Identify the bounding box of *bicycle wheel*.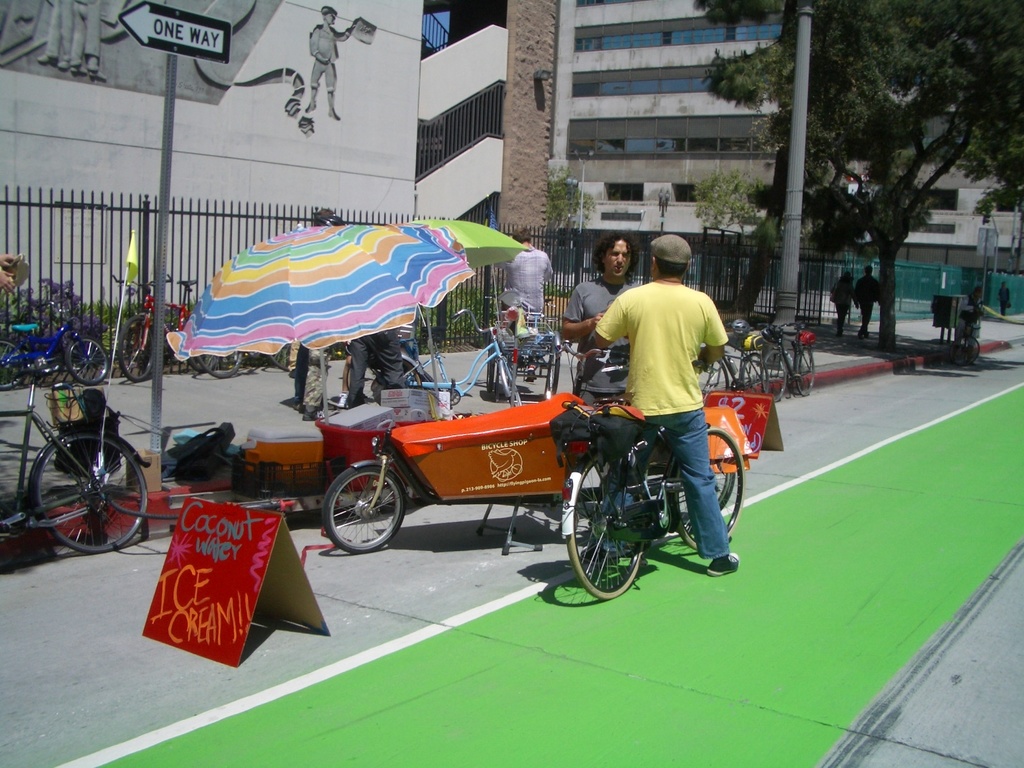
<box>738,354,769,402</box>.
